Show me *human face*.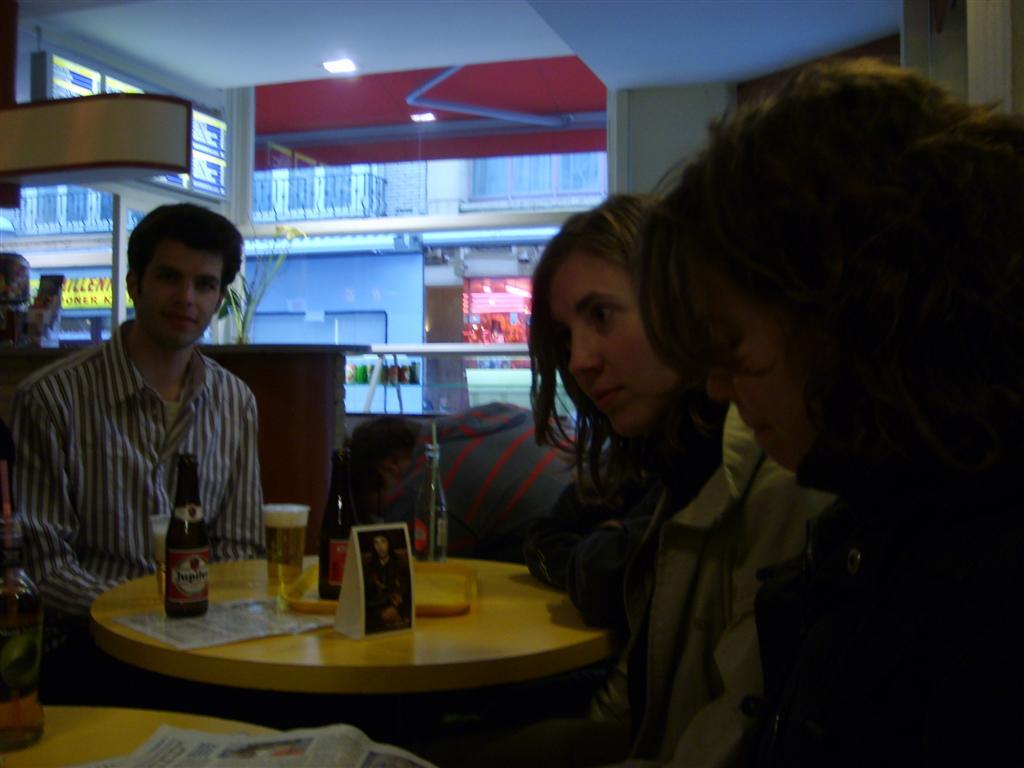
*human face* is here: [left=706, top=284, right=815, bottom=473].
